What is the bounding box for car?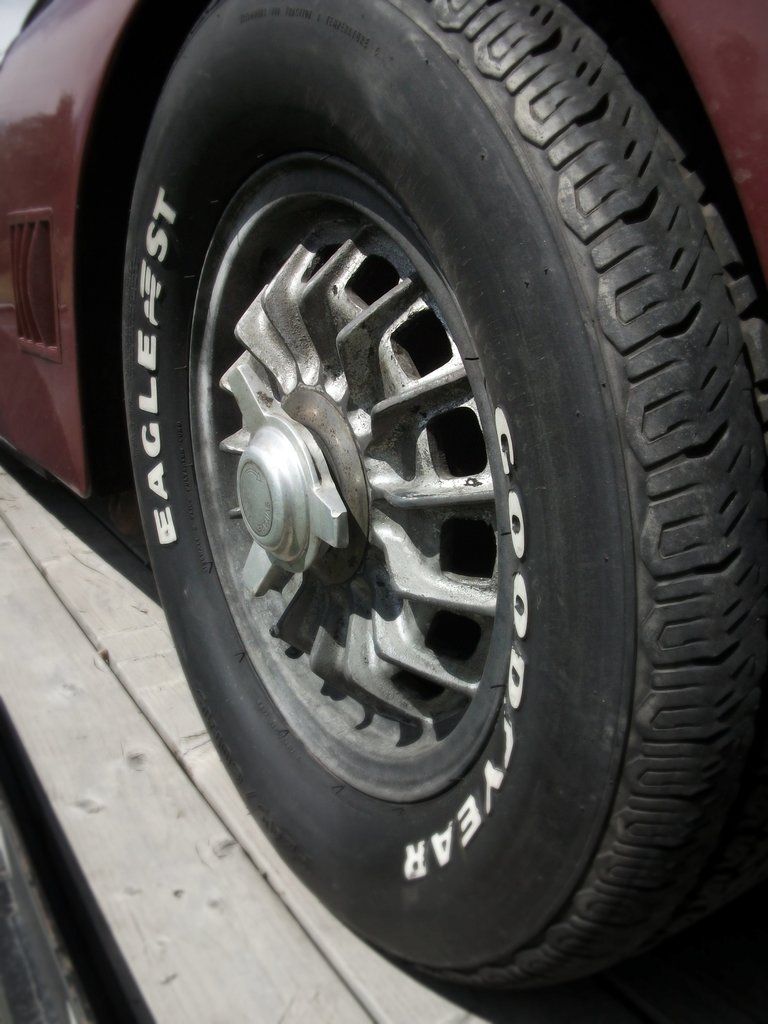
0:0:767:1023.
